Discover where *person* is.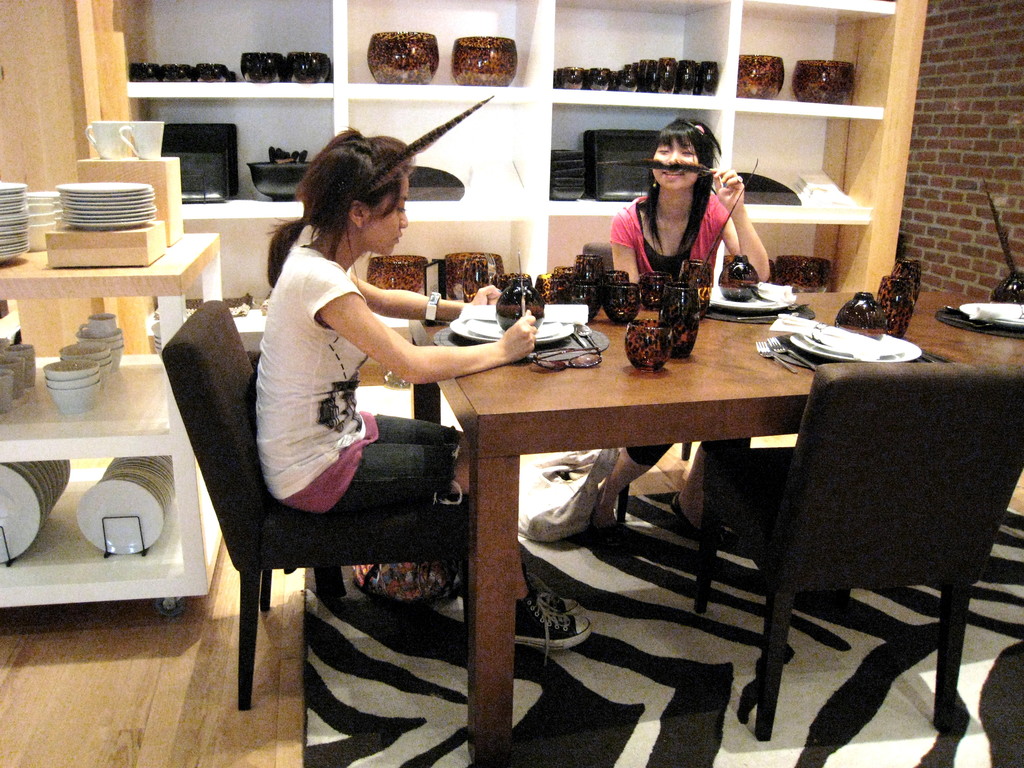
Discovered at x1=605, y1=122, x2=737, y2=301.
